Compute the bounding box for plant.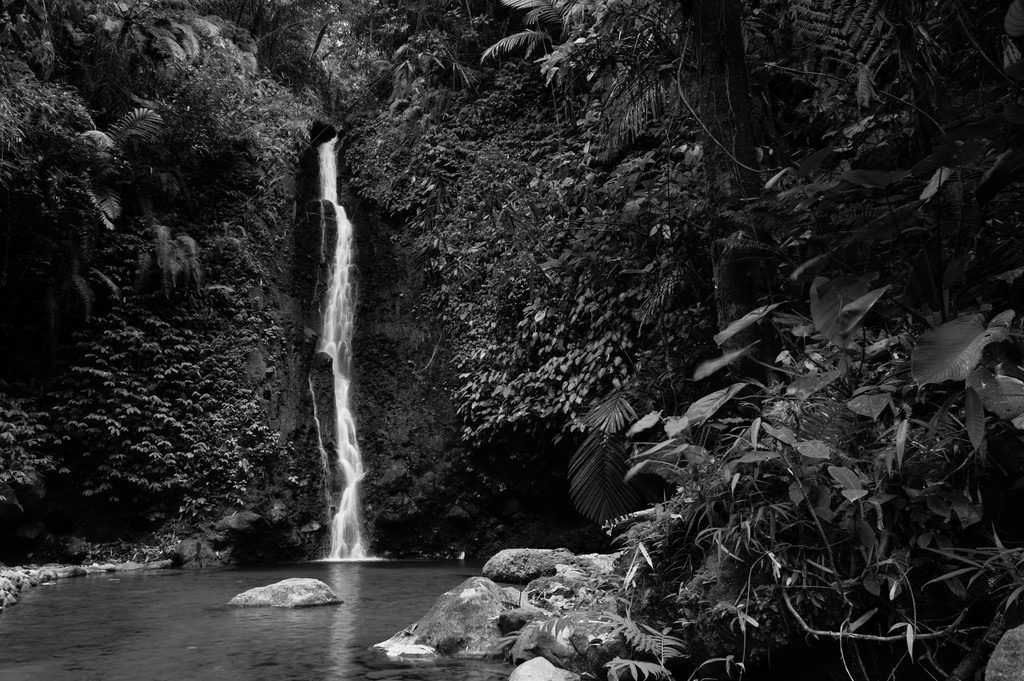
locate(563, 377, 678, 536).
